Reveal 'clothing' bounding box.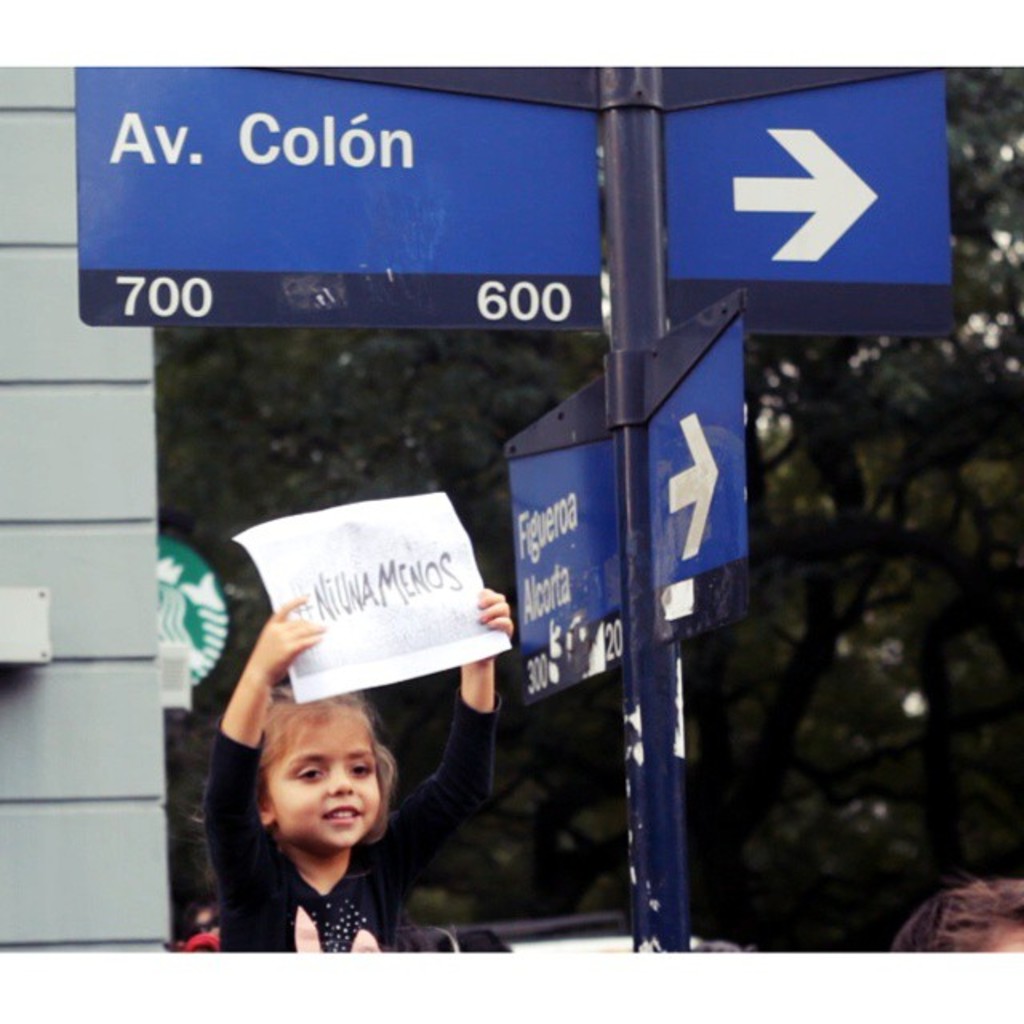
Revealed: [195,718,464,954].
